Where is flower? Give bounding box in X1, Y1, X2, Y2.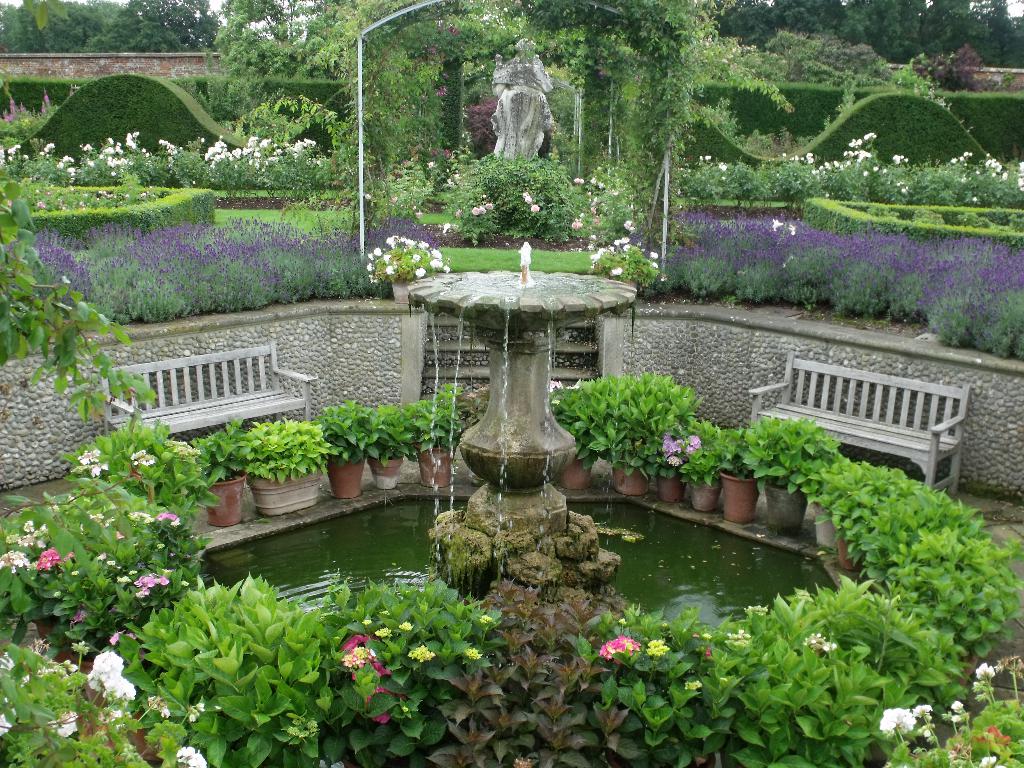
131, 571, 173, 595.
